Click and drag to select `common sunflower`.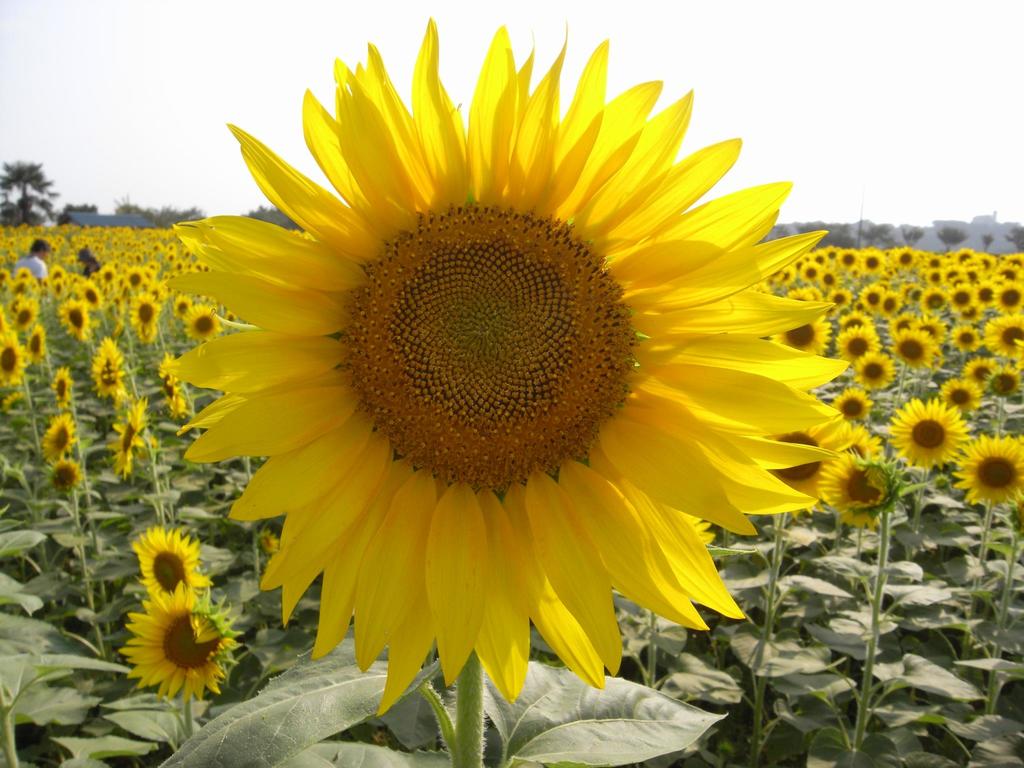
Selection: {"left": 42, "top": 365, "right": 81, "bottom": 507}.
